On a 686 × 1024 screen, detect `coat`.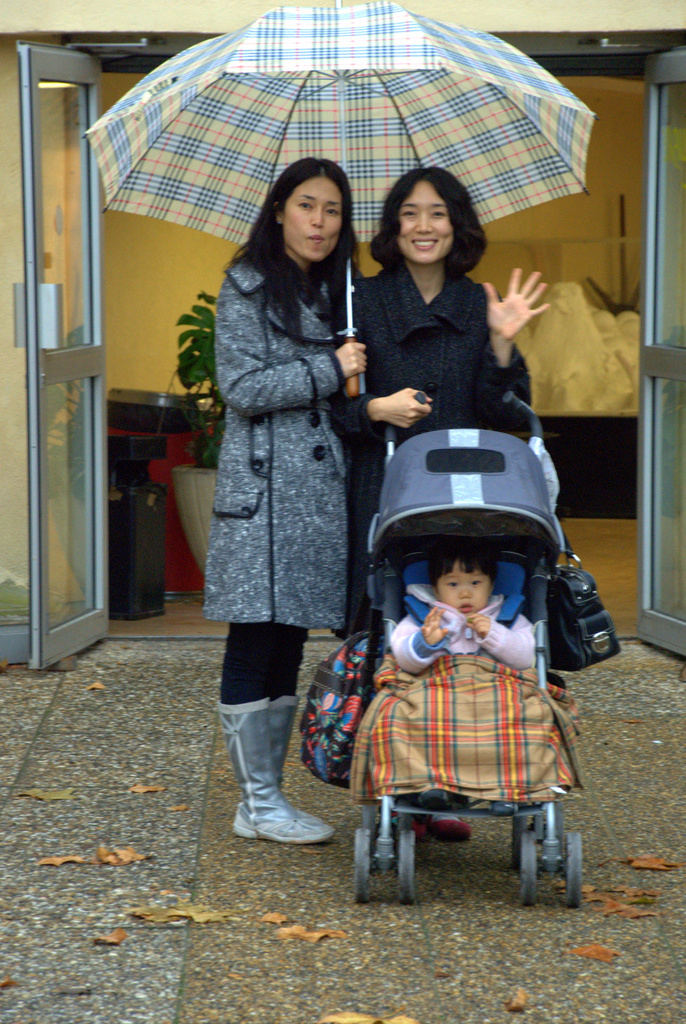
locate(221, 227, 382, 653).
